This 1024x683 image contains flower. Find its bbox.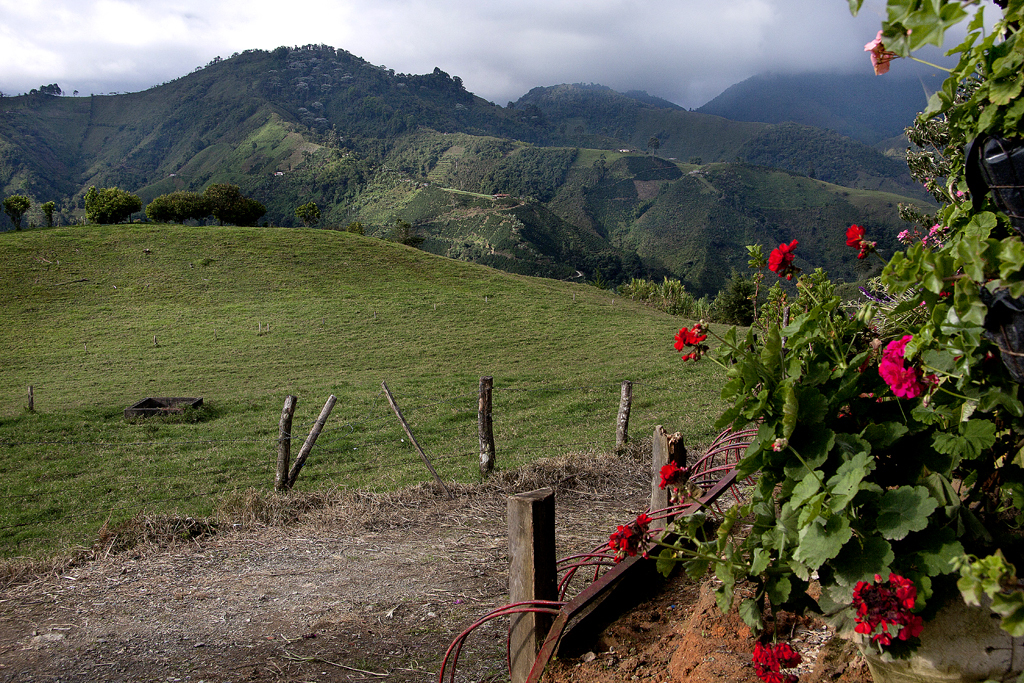
(x1=604, y1=519, x2=653, y2=564).
